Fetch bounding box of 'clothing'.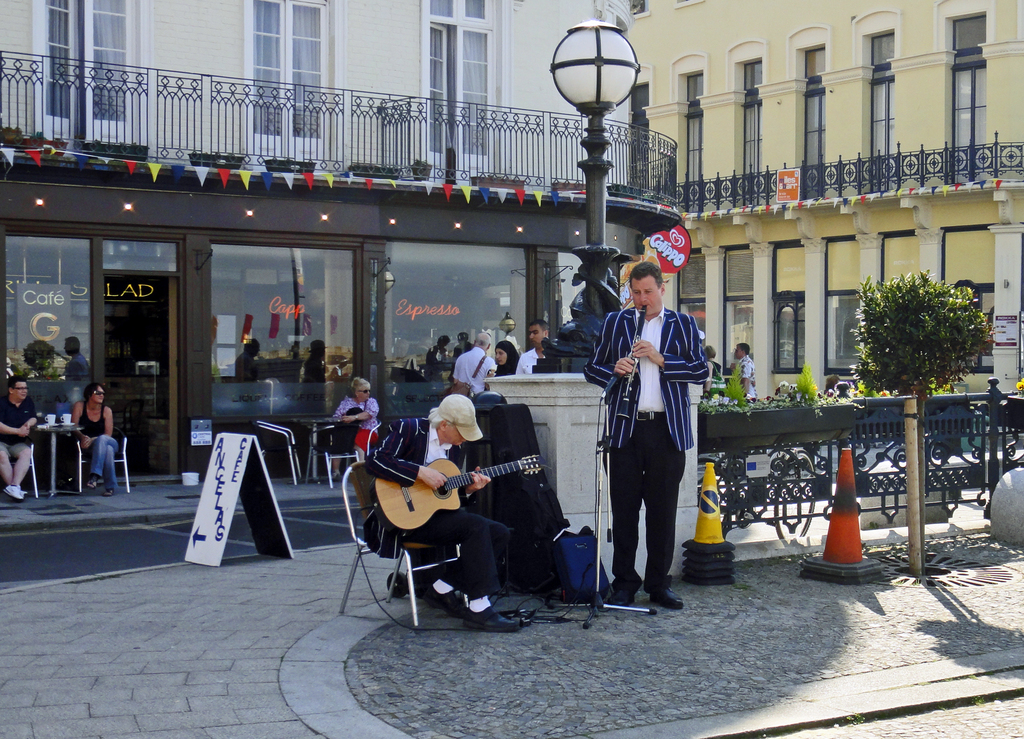
Bbox: (left=604, top=263, right=704, bottom=614).
